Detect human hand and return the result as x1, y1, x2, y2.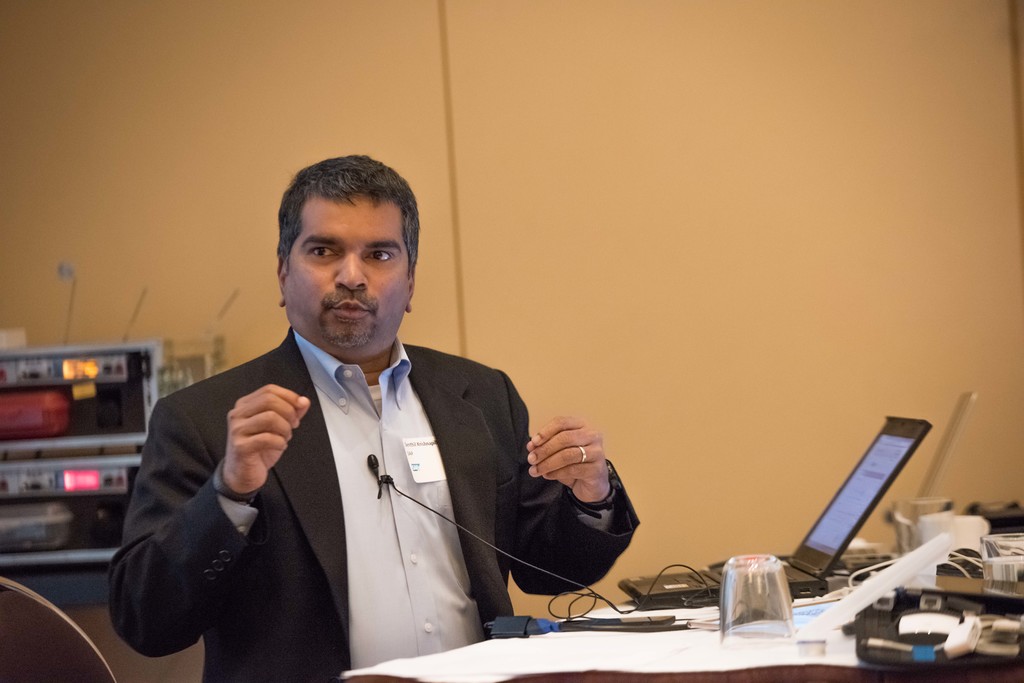
535, 425, 621, 517.
